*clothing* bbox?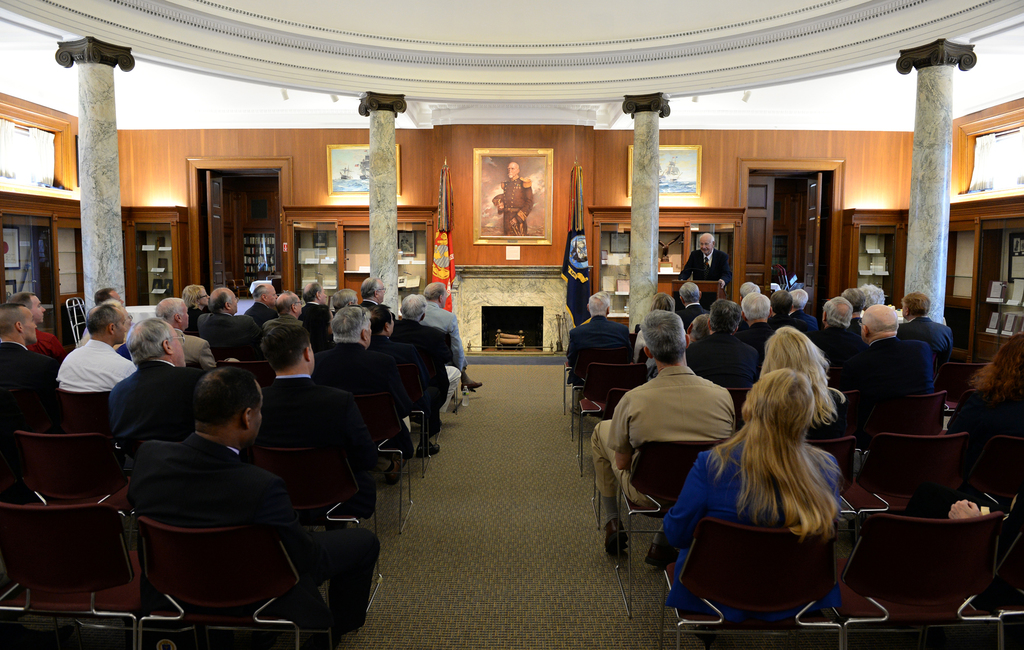
detection(566, 310, 624, 362)
